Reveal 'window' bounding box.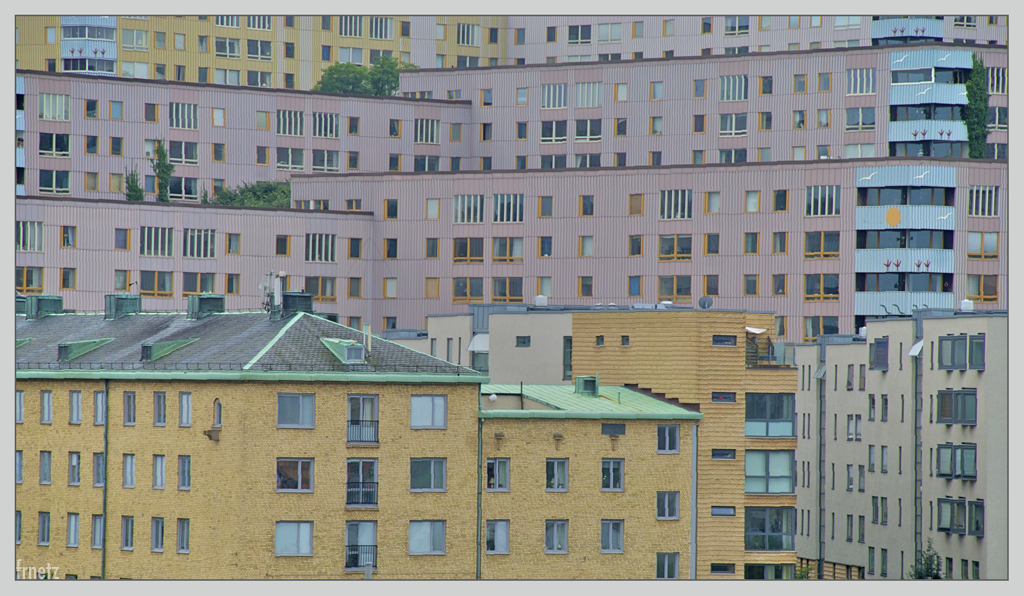
Revealed: detection(546, 517, 567, 553).
